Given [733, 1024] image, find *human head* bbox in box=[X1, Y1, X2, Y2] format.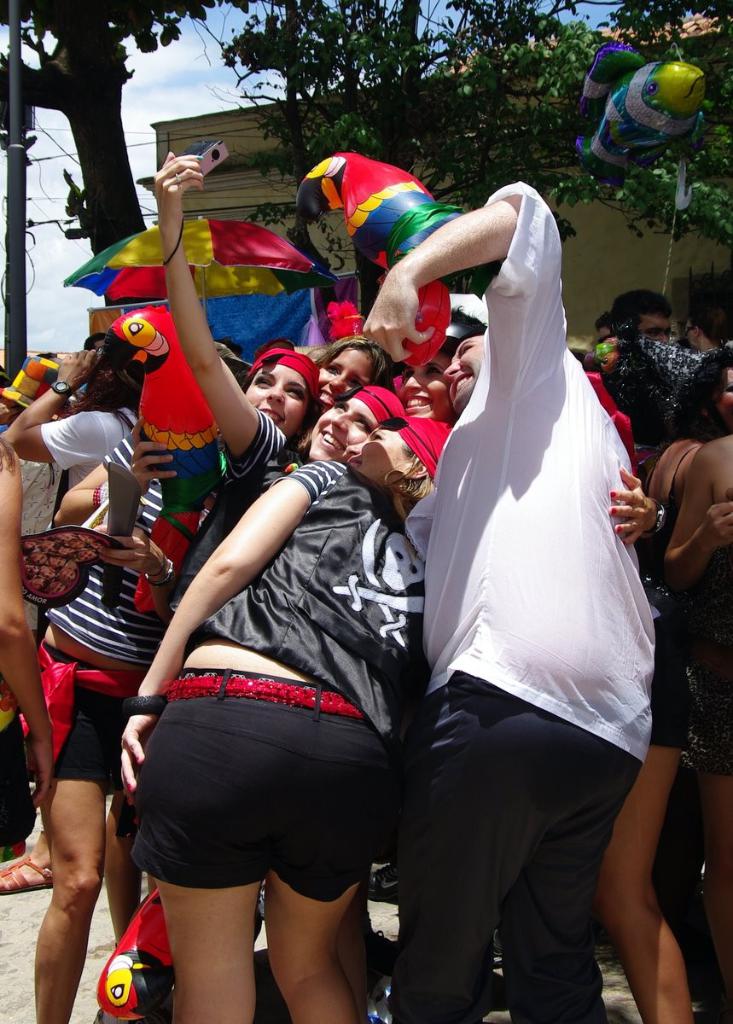
box=[403, 335, 459, 415].
